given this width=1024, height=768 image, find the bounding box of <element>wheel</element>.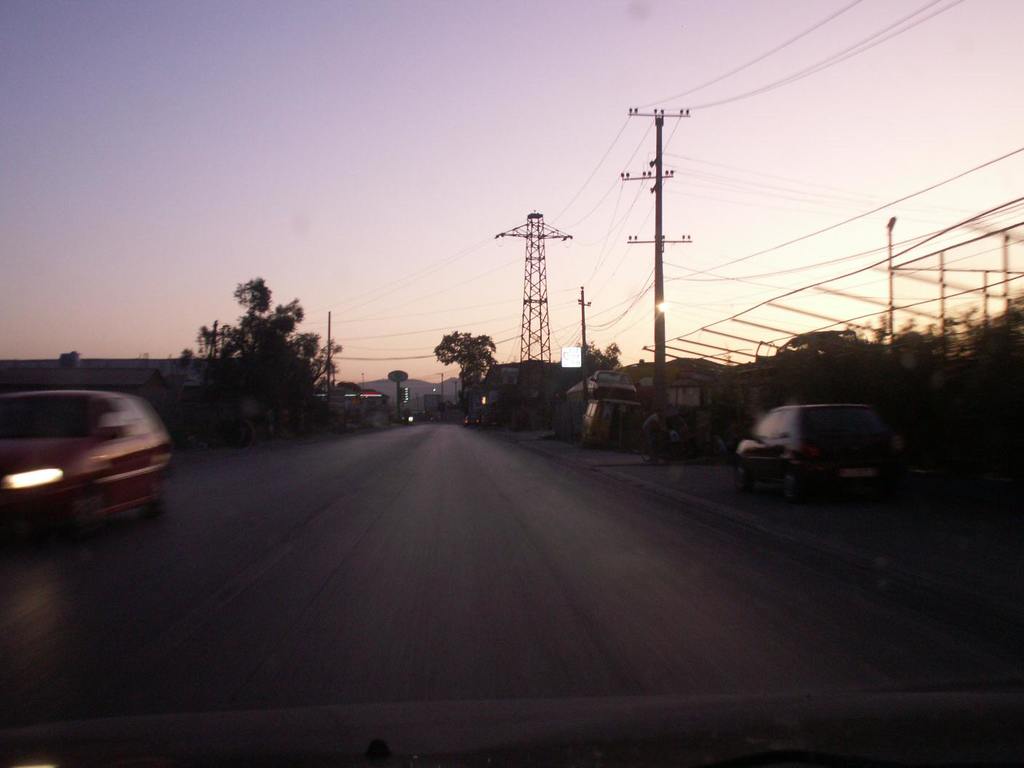
(58,489,84,534).
